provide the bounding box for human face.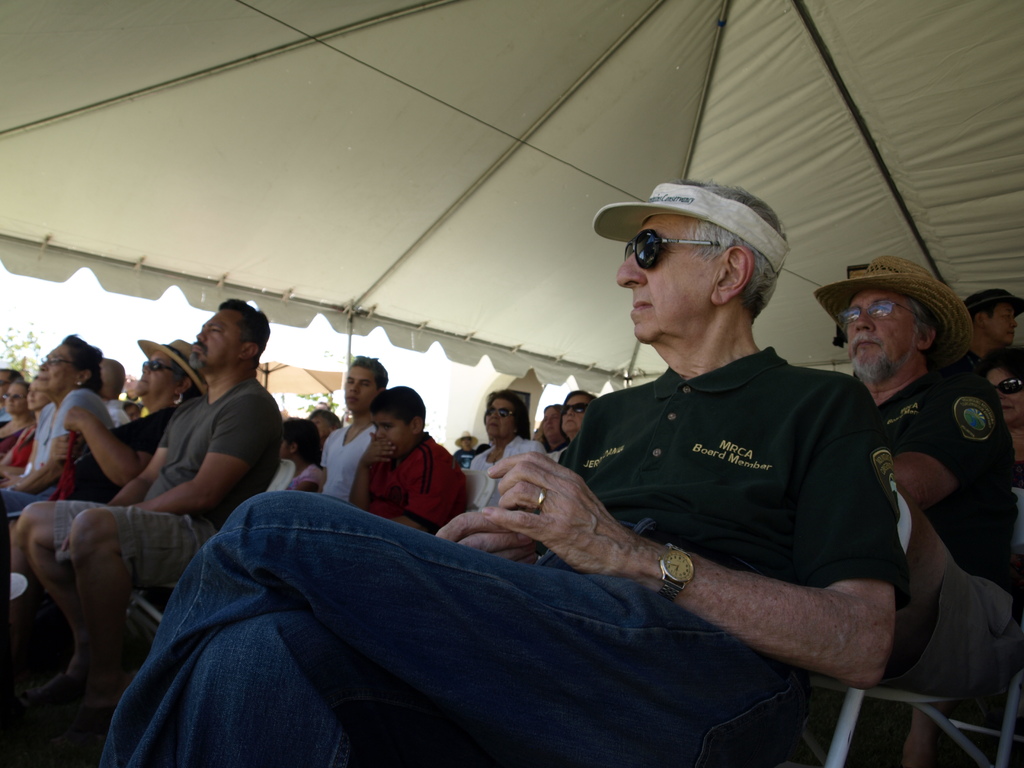
bbox=[995, 300, 1021, 352].
